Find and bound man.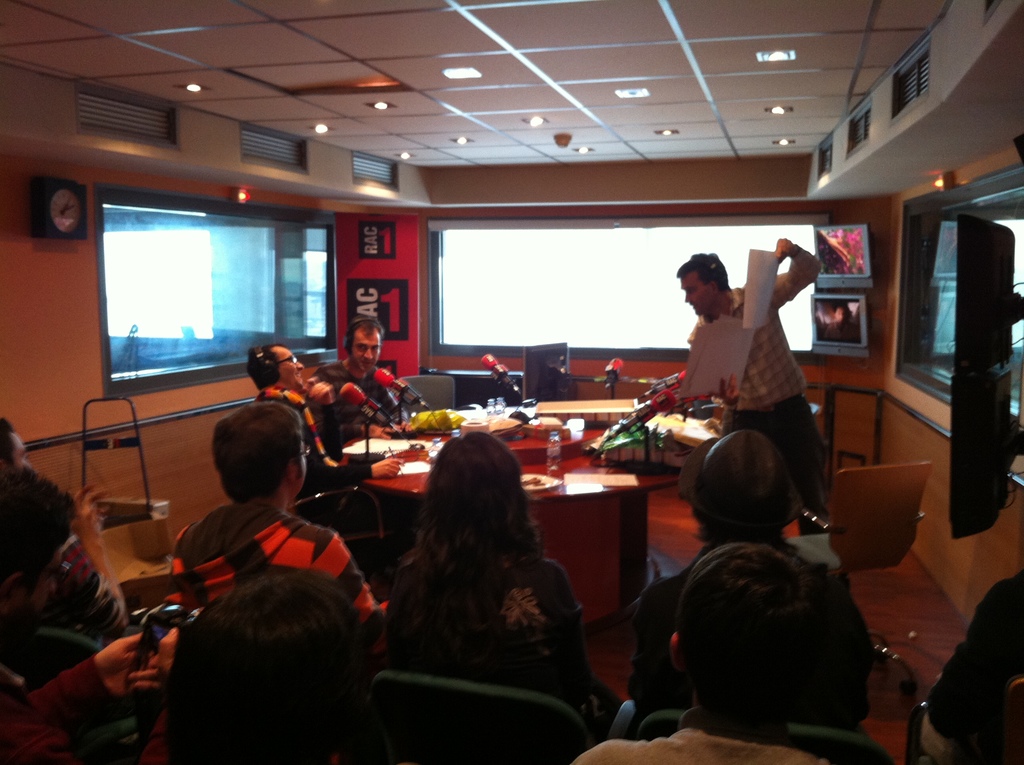
Bound: bbox=[0, 467, 175, 764].
